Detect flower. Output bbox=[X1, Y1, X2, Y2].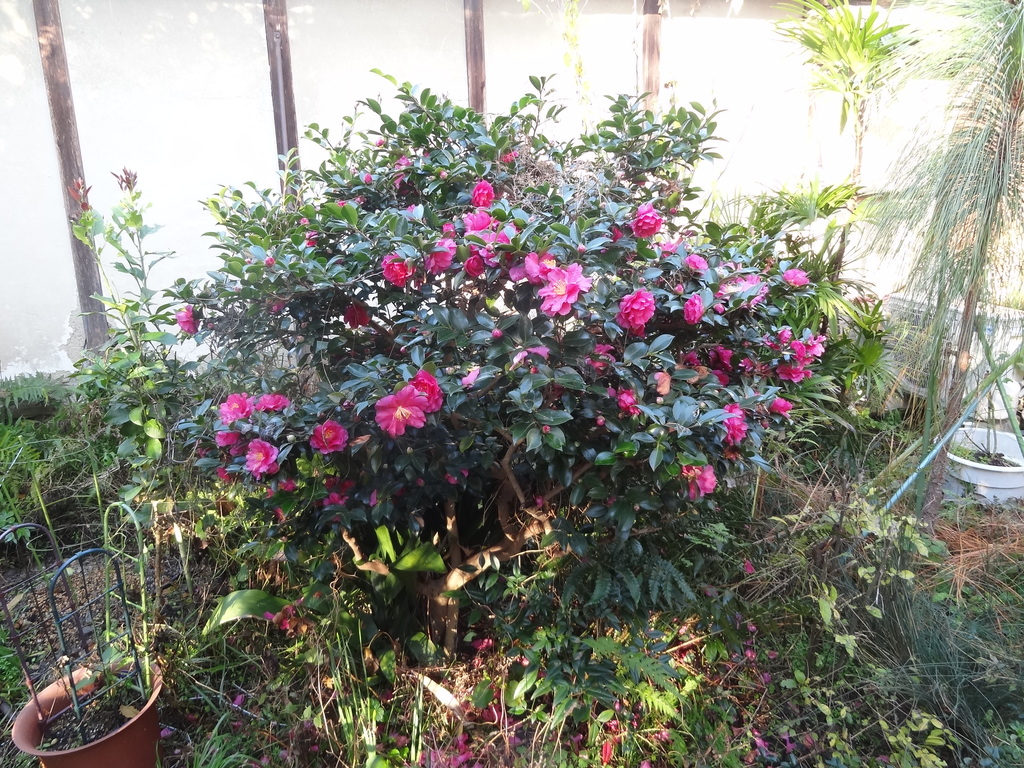
bbox=[344, 301, 364, 339].
